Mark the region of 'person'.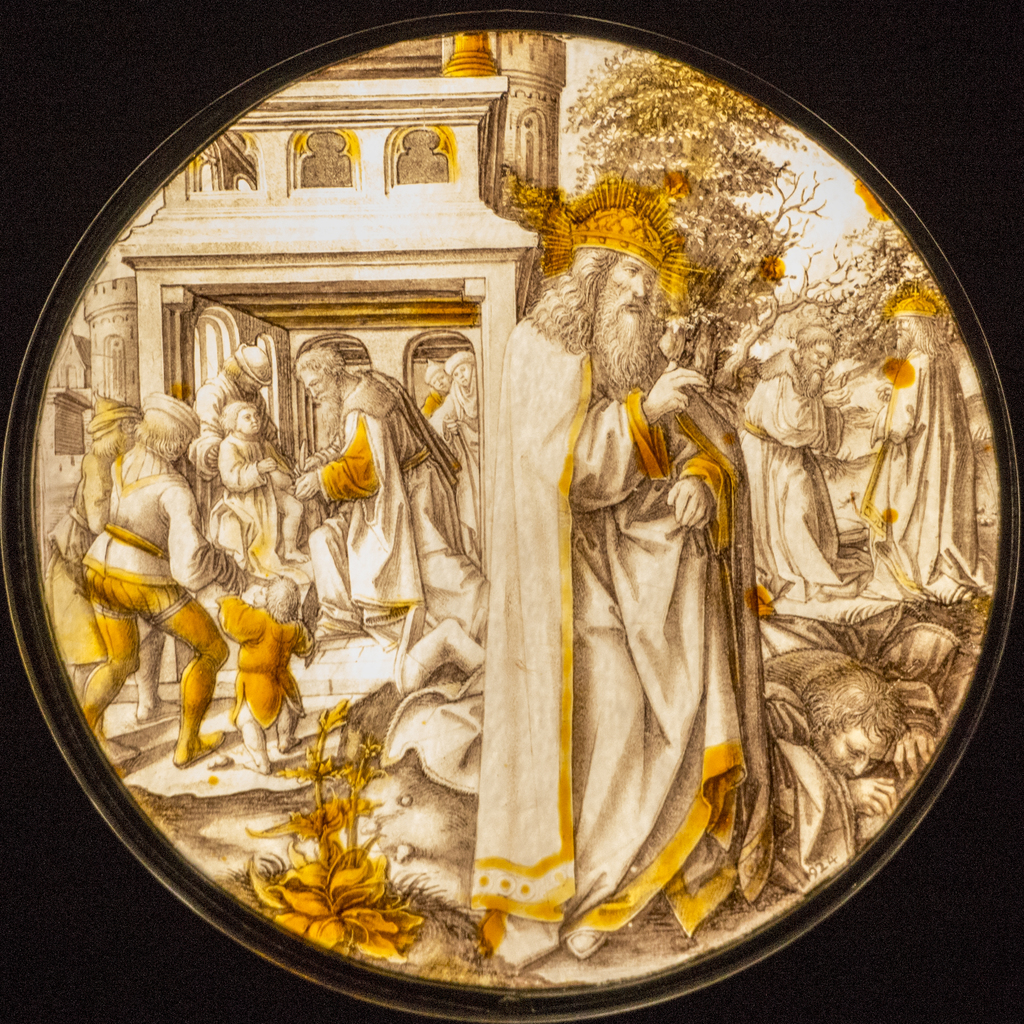
Region: [left=760, top=645, right=939, bottom=772].
